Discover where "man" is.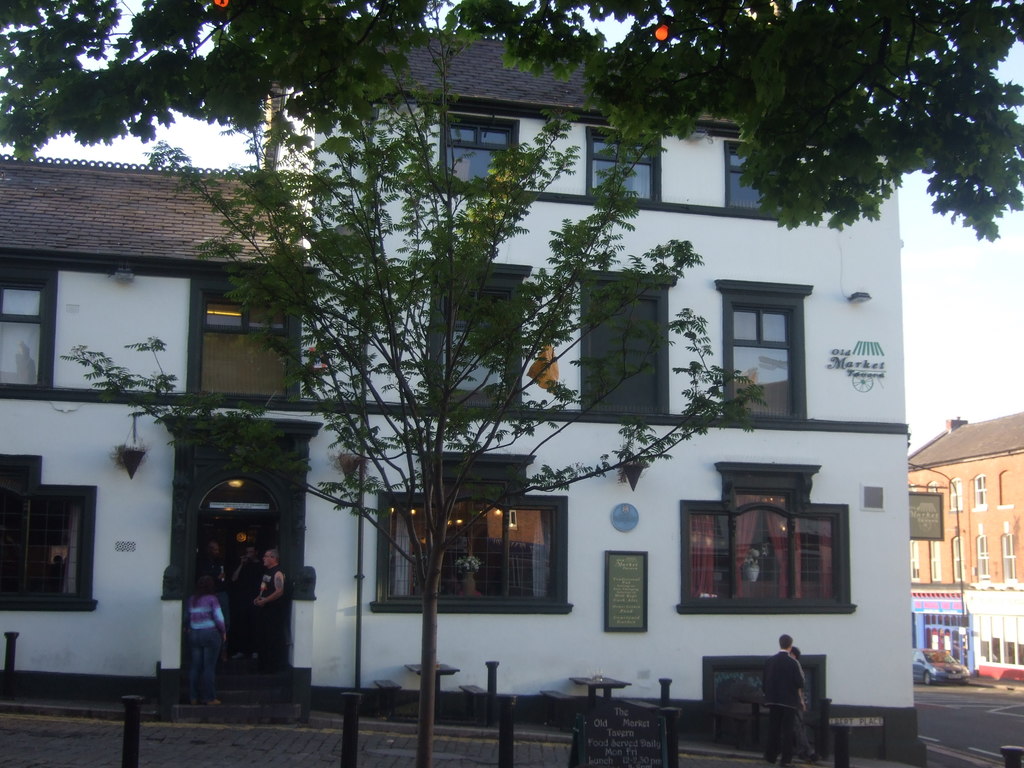
Discovered at locate(258, 548, 284, 652).
